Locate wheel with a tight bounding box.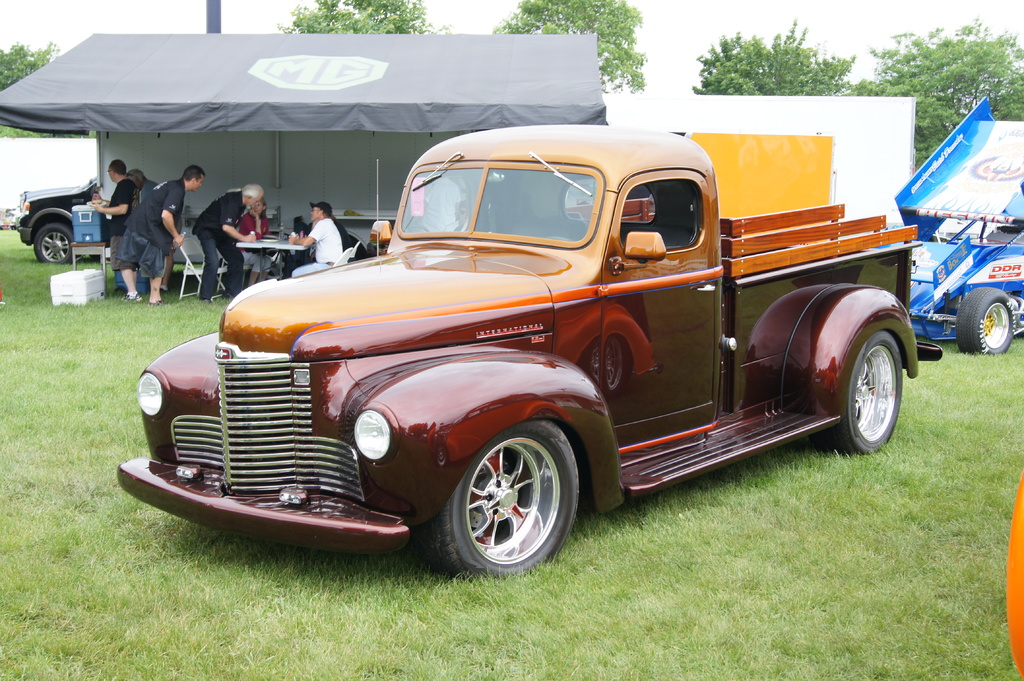
crop(31, 221, 74, 266).
